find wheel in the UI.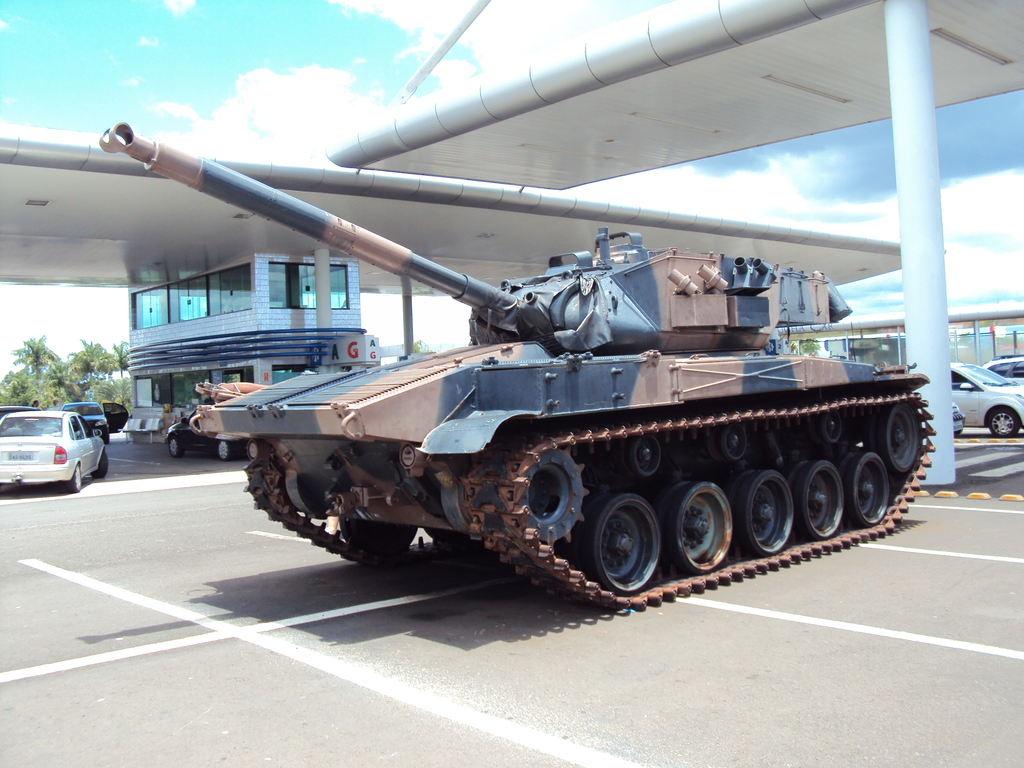
UI element at <box>521,432,589,555</box>.
